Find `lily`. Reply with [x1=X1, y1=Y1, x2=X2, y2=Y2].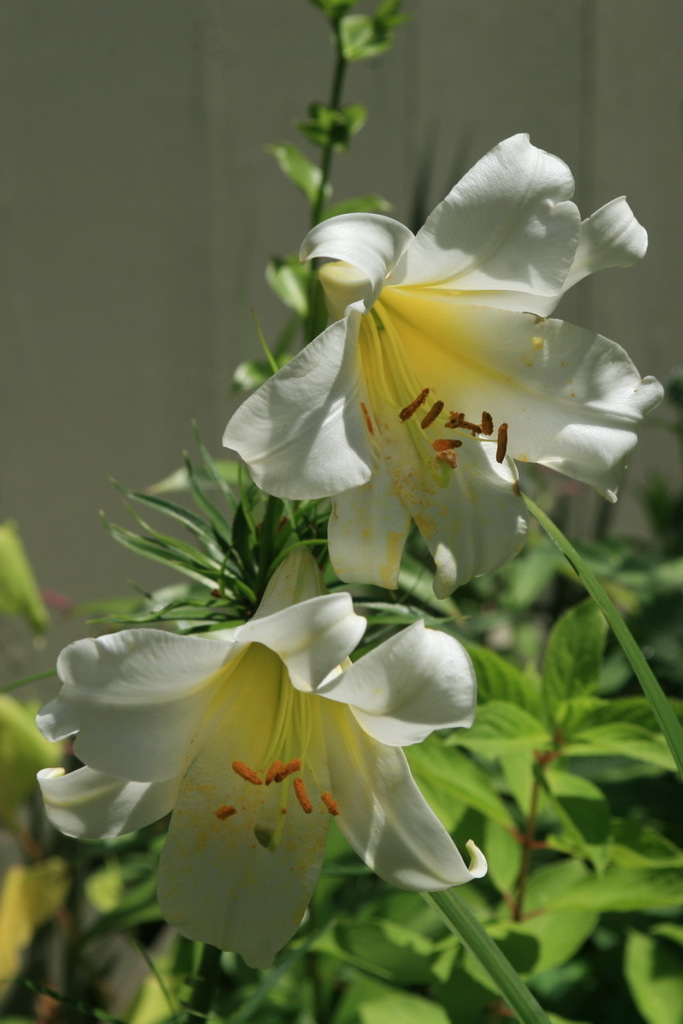
[x1=35, y1=531, x2=489, y2=978].
